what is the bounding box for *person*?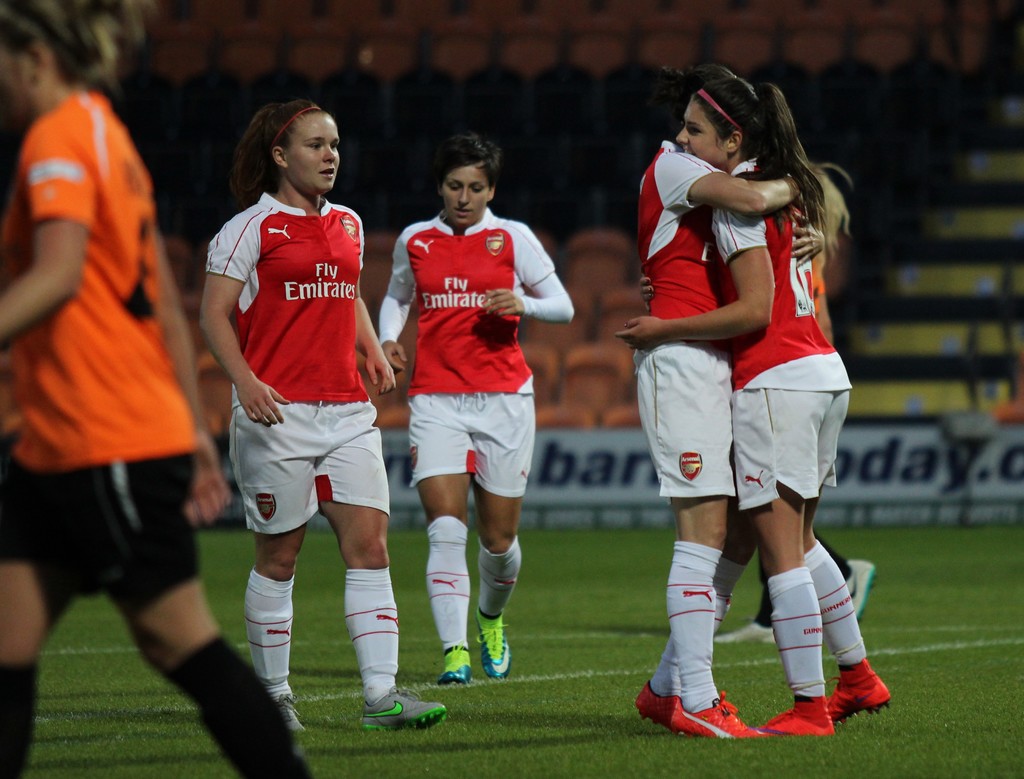
BBox(192, 97, 444, 742).
